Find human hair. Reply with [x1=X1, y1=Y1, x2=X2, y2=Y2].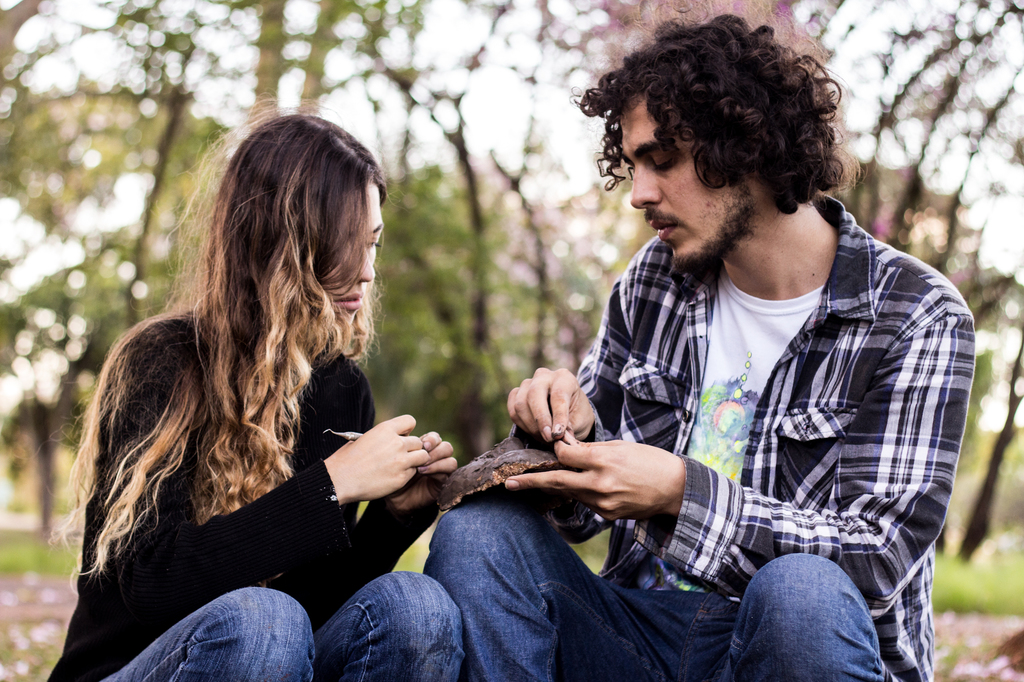
[x1=575, y1=0, x2=856, y2=220].
